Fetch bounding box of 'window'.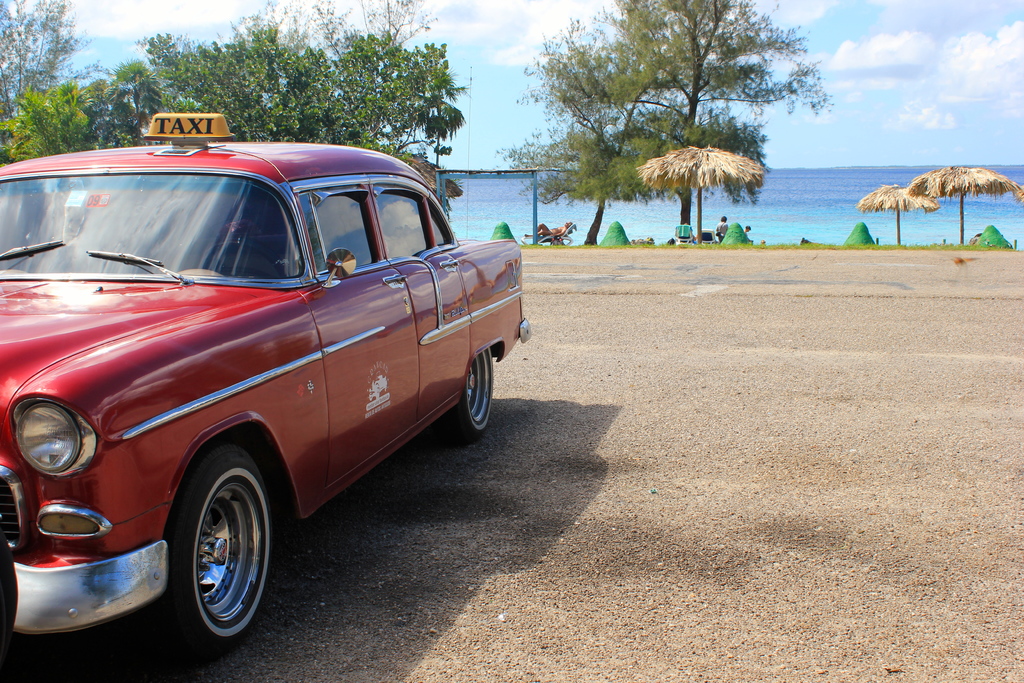
Bbox: Rect(372, 185, 425, 262).
